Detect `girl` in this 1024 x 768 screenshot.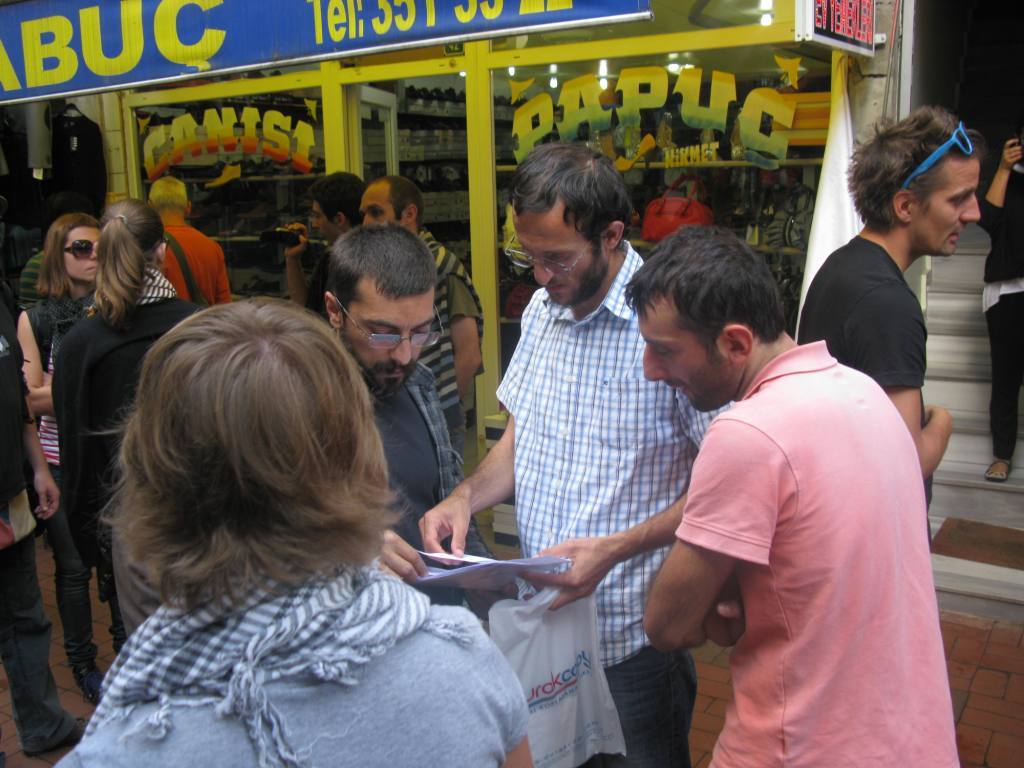
Detection: [52,195,215,661].
